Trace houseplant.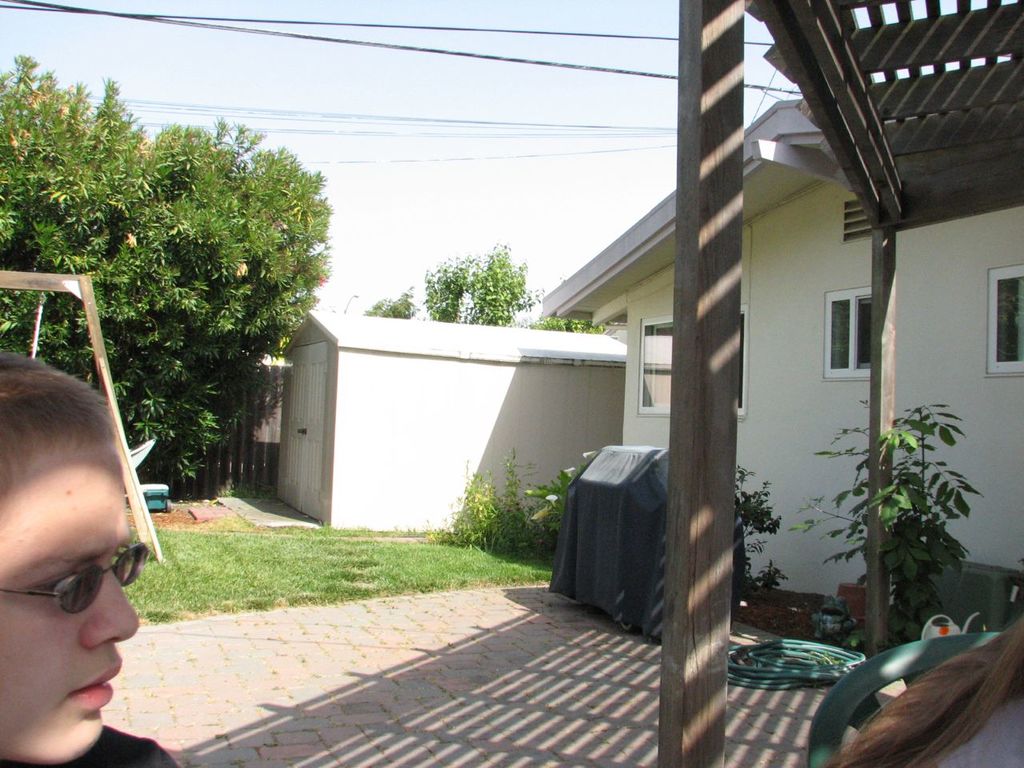
Traced to <box>733,447,782,607</box>.
